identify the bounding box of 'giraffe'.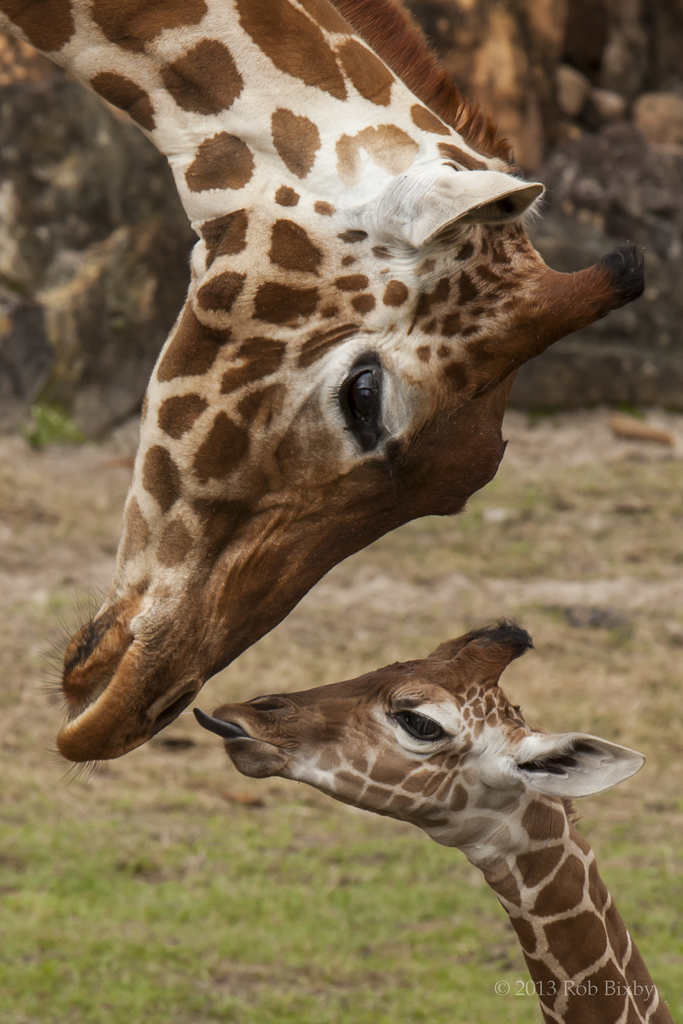
BBox(202, 614, 671, 1023).
